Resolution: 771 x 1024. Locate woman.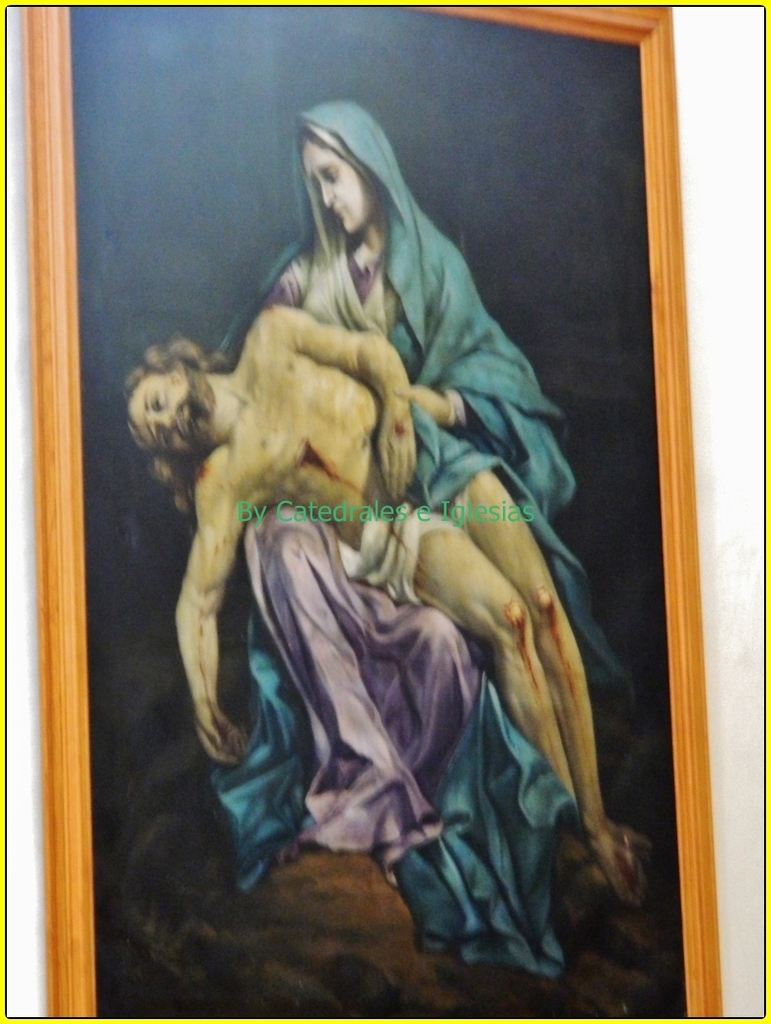
crop(141, 79, 626, 936).
